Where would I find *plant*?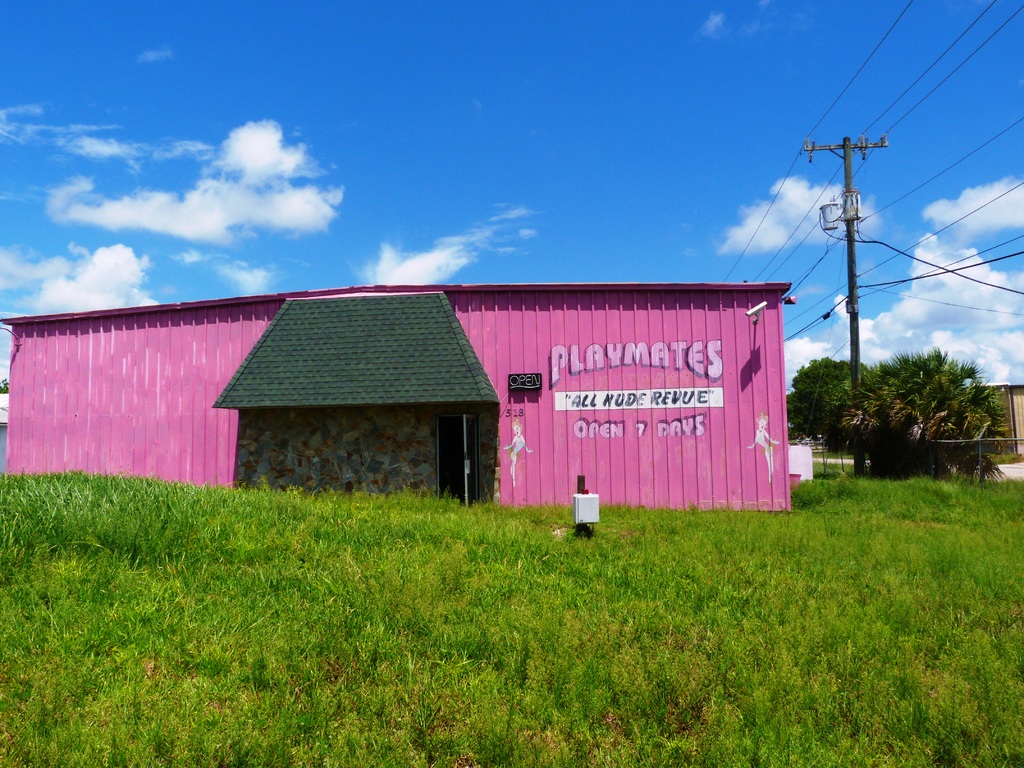
At crop(0, 372, 12, 396).
